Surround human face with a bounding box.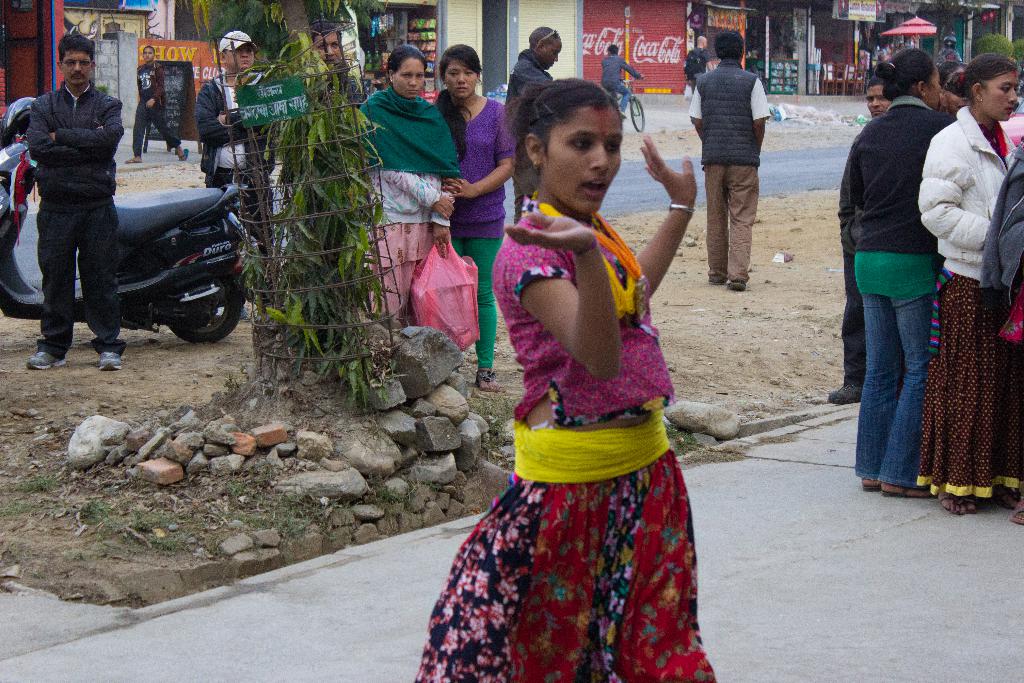
(984, 73, 1018, 123).
